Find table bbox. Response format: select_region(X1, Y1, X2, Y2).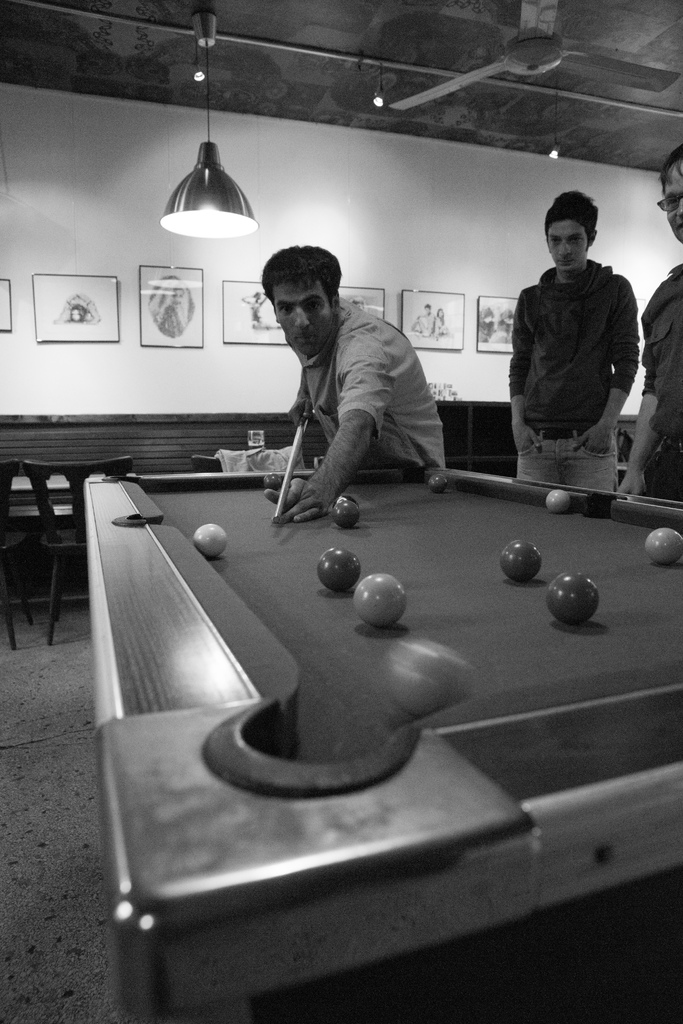
select_region(2, 472, 96, 496).
